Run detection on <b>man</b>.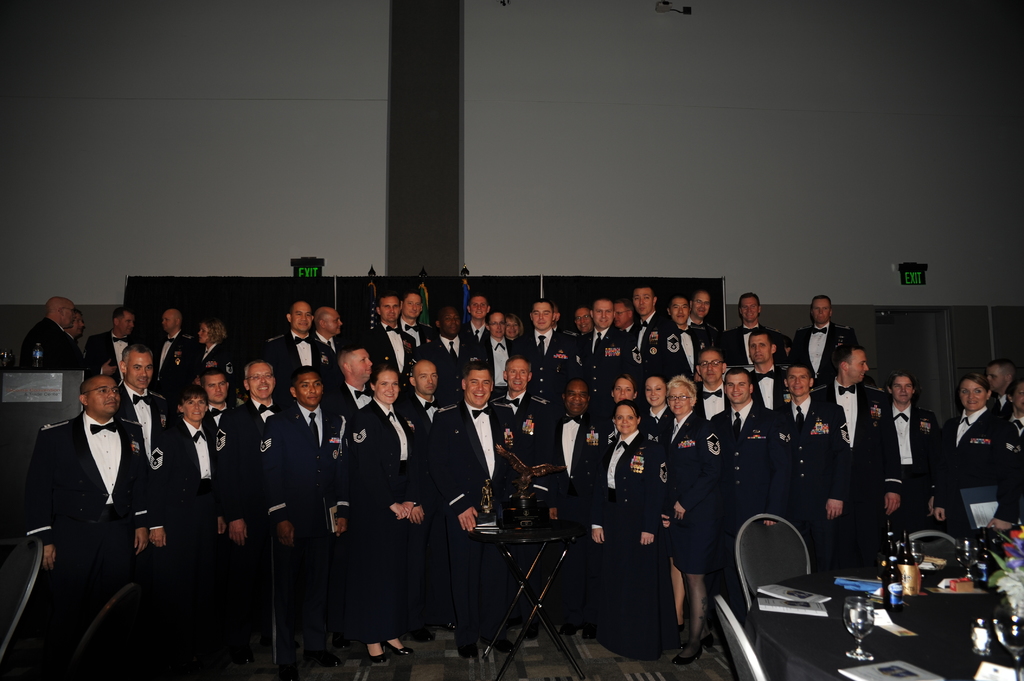
Result: [left=548, top=377, right=610, bottom=493].
